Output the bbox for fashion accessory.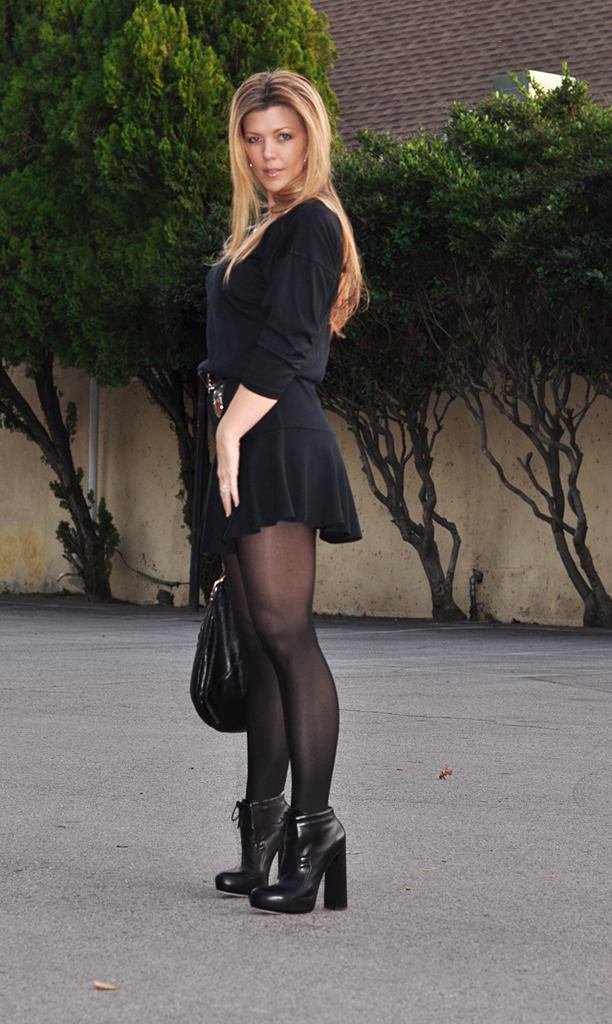
(x1=246, y1=805, x2=347, y2=913).
